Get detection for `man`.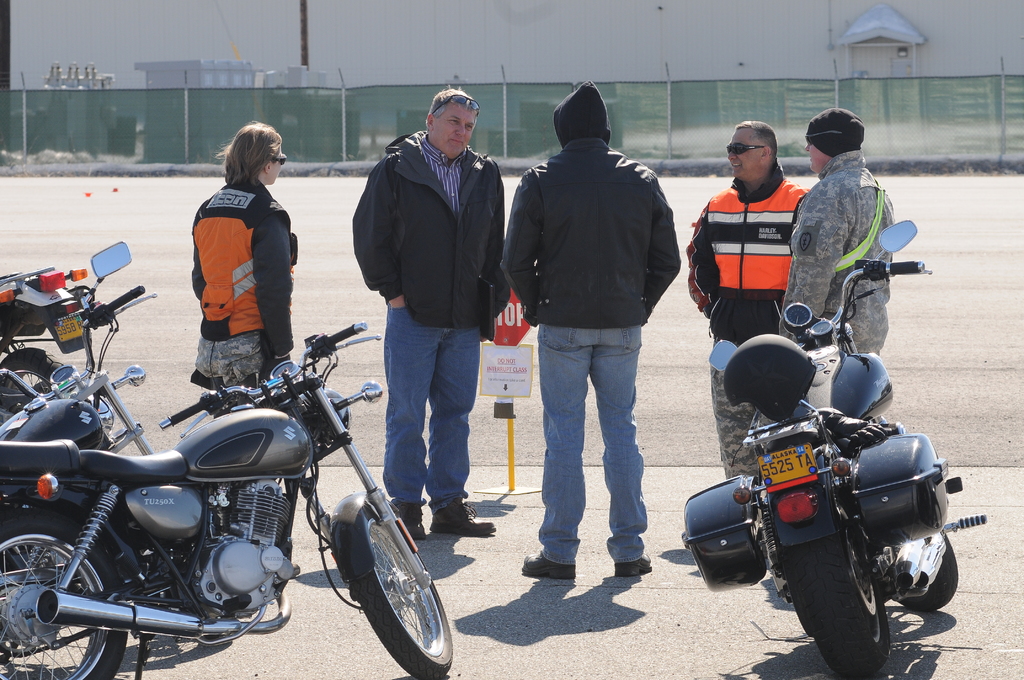
Detection: box(349, 85, 511, 537).
